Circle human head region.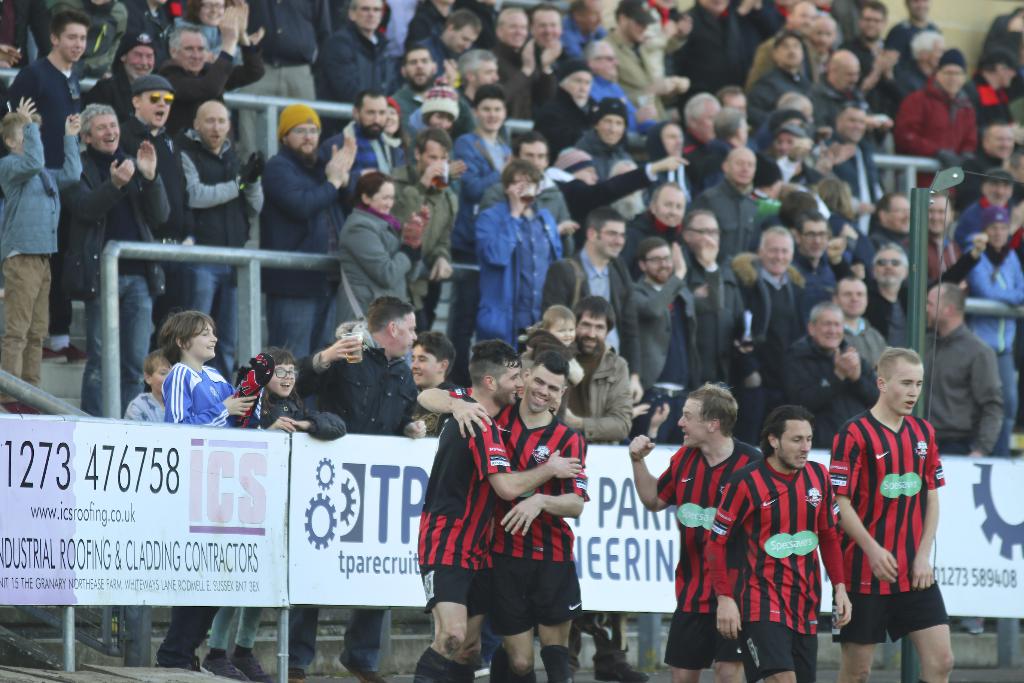
Region: 758/229/794/273.
